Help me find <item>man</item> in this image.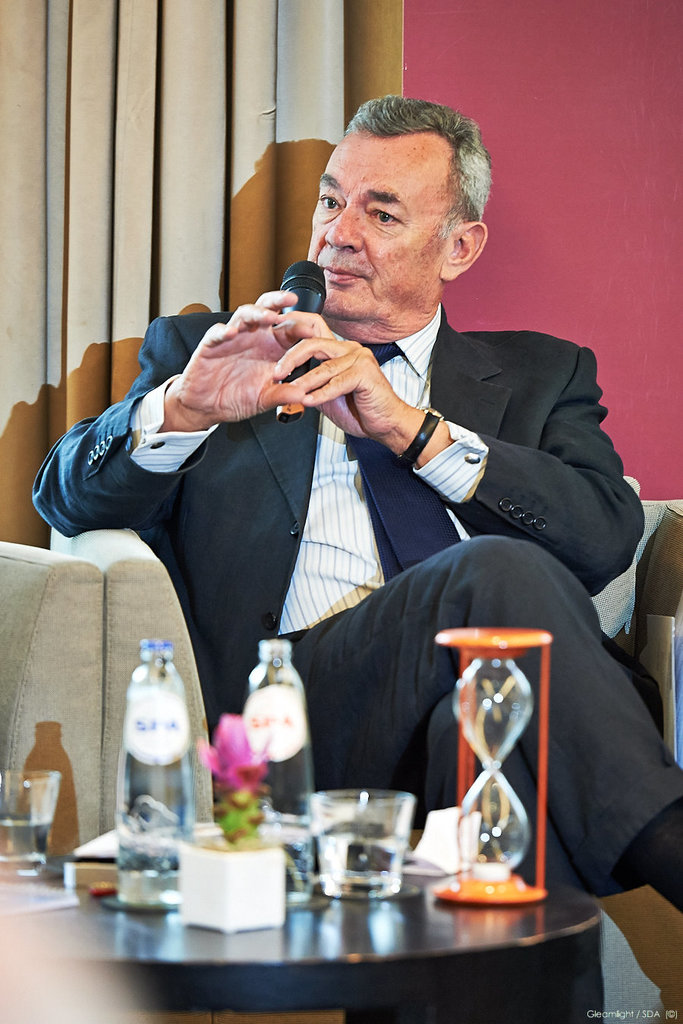
Found it: select_region(27, 93, 682, 1023).
